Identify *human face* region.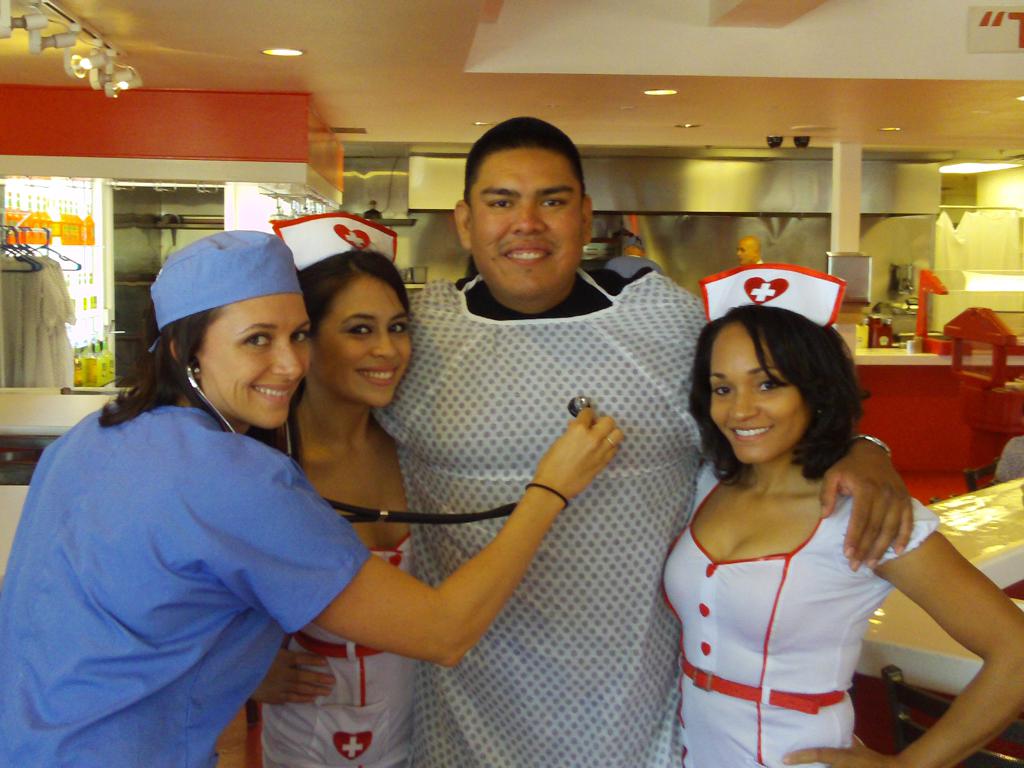
Region: left=474, top=141, right=587, bottom=301.
